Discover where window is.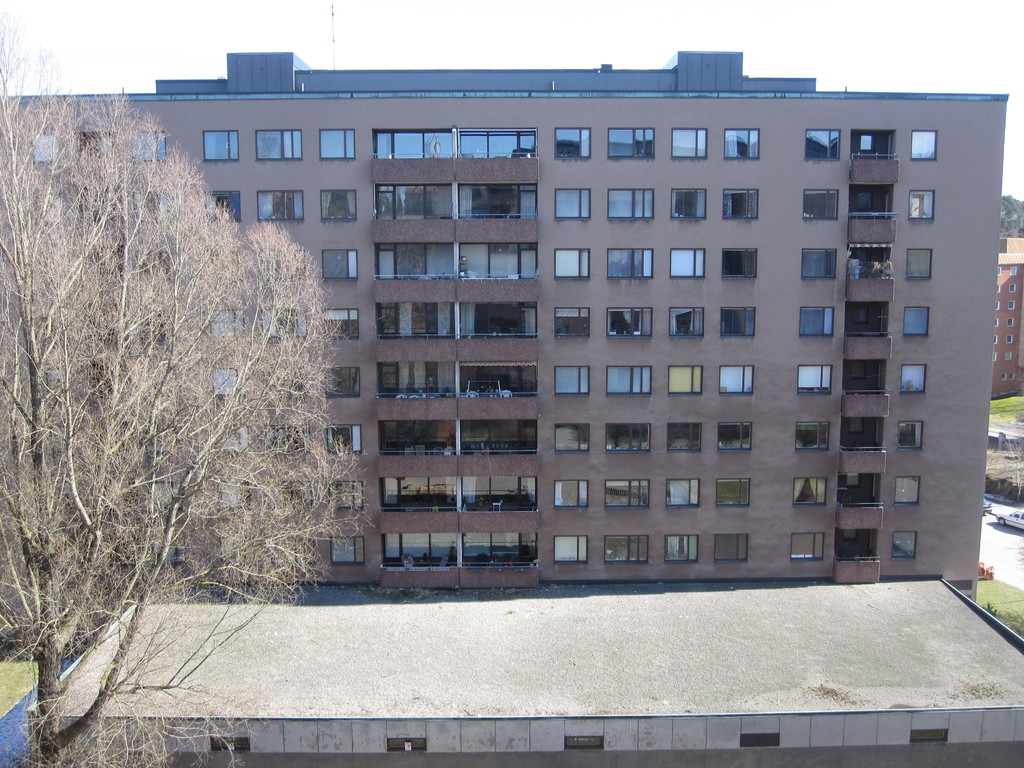
Discovered at 152,535,184,563.
